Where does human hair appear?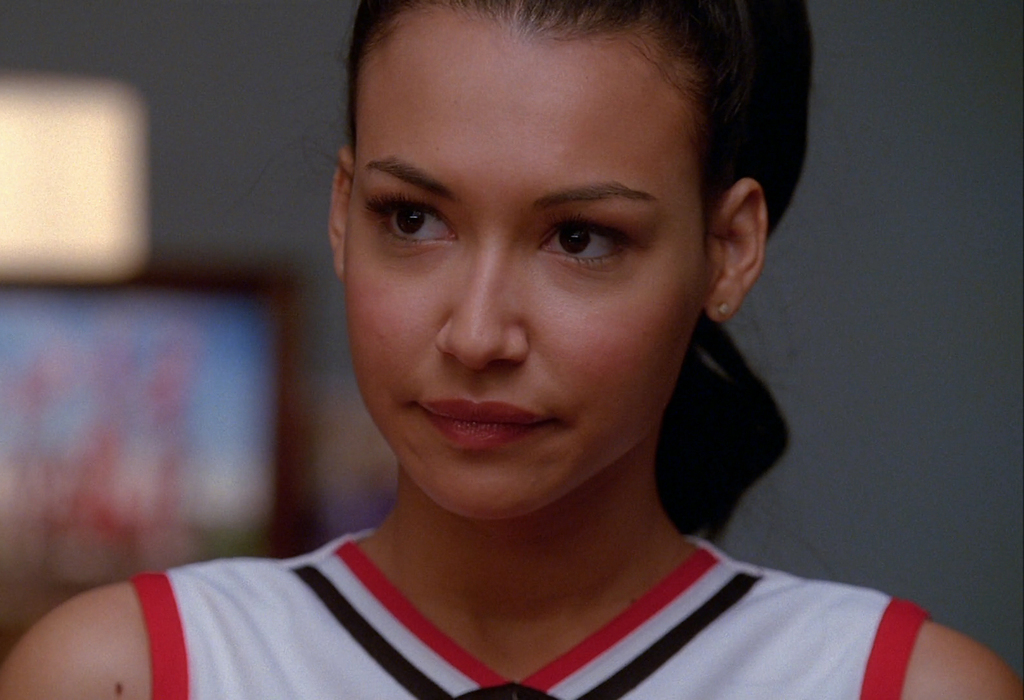
Appears at [226,0,828,576].
